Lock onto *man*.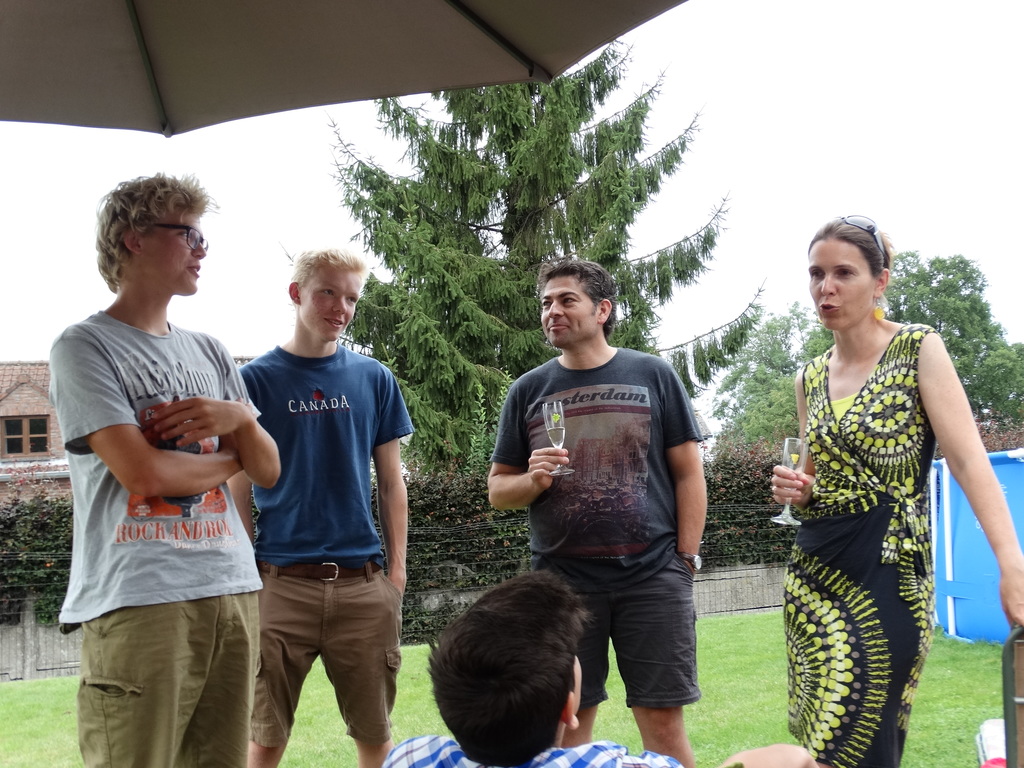
Locked: bbox=[44, 164, 281, 767].
